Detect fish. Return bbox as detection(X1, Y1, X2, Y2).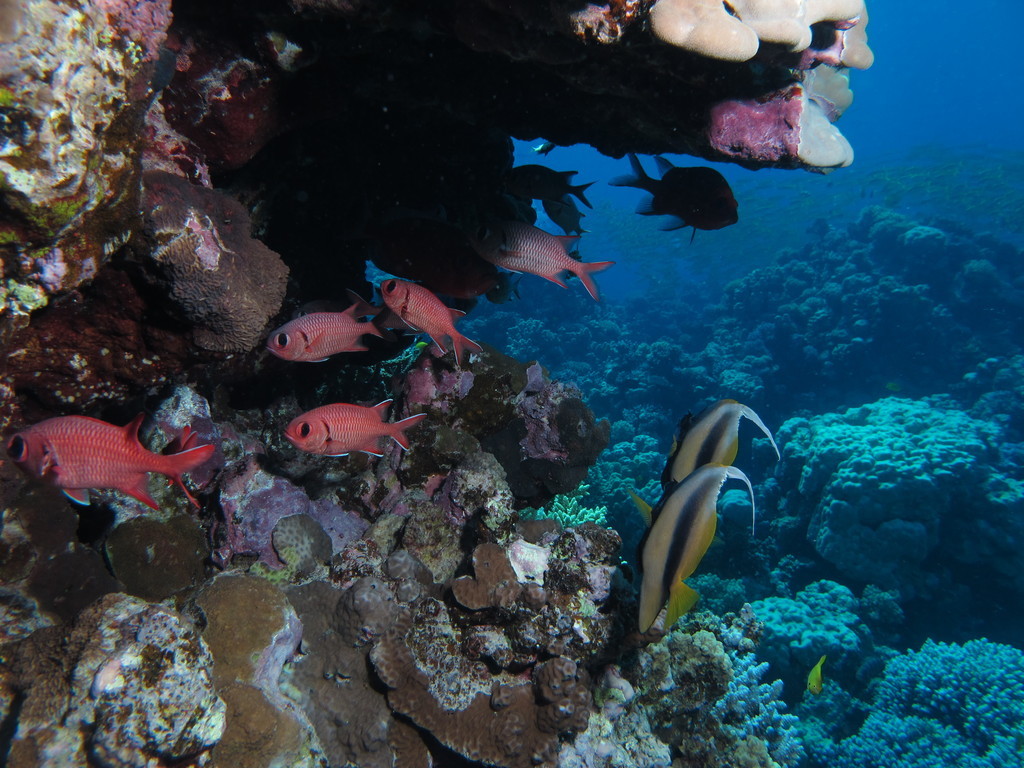
detection(488, 217, 618, 295).
